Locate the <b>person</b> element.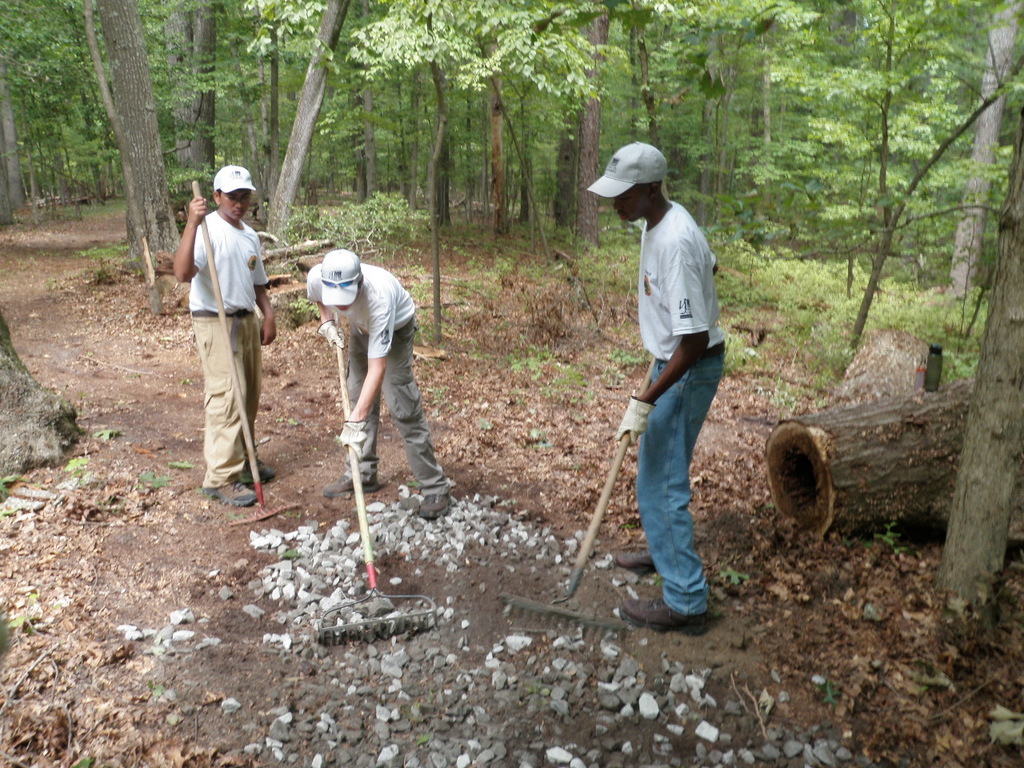
Element bbox: (left=173, top=162, right=275, bottom=507).
